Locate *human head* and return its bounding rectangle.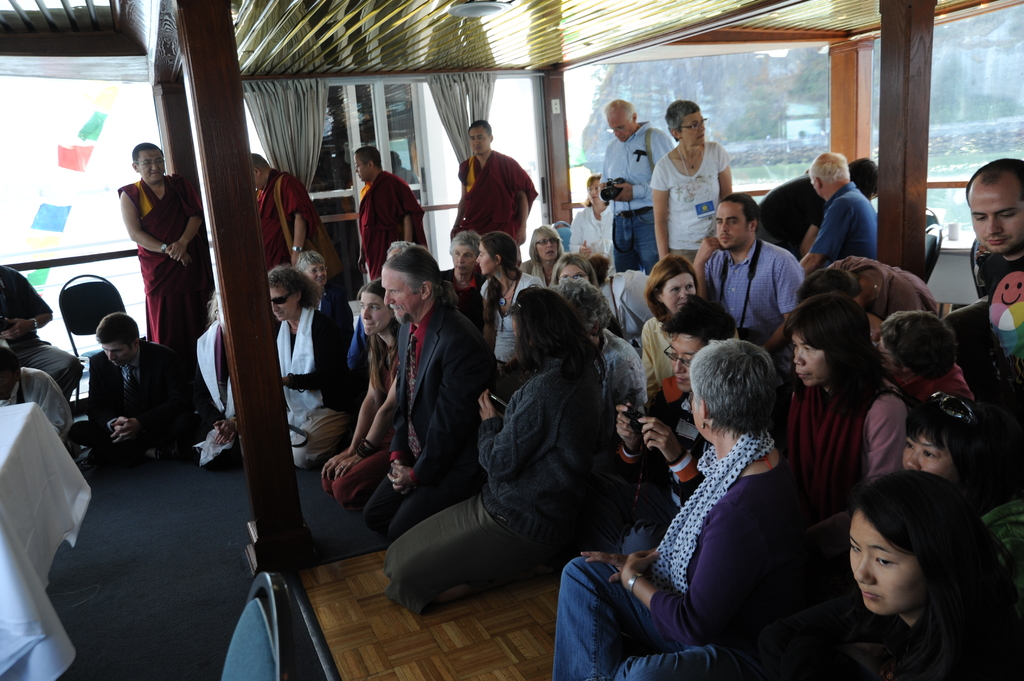
790,303,872,388.
